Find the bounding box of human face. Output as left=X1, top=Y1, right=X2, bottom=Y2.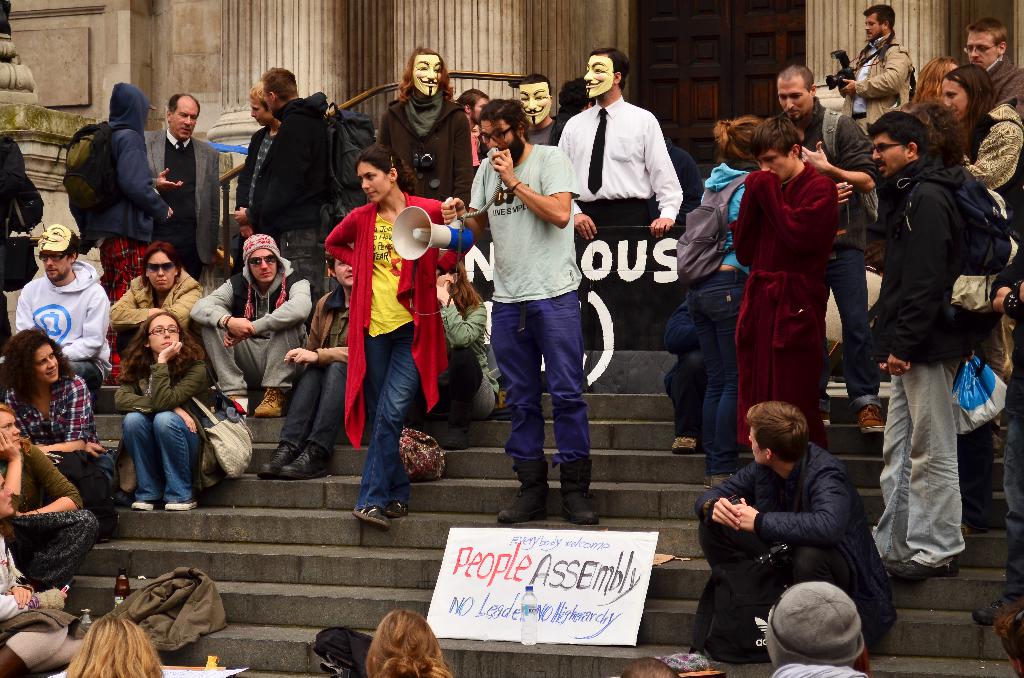
left=355, top=161, right=392, bottom=204.
